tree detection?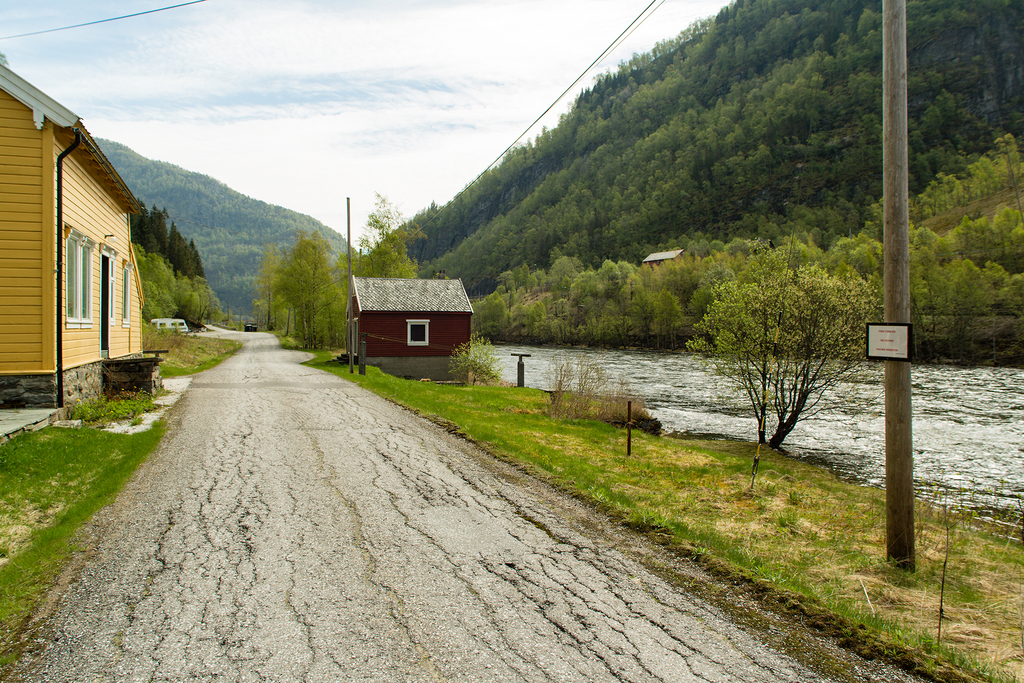
x1=484, y1=270, x2=538, y2=336
